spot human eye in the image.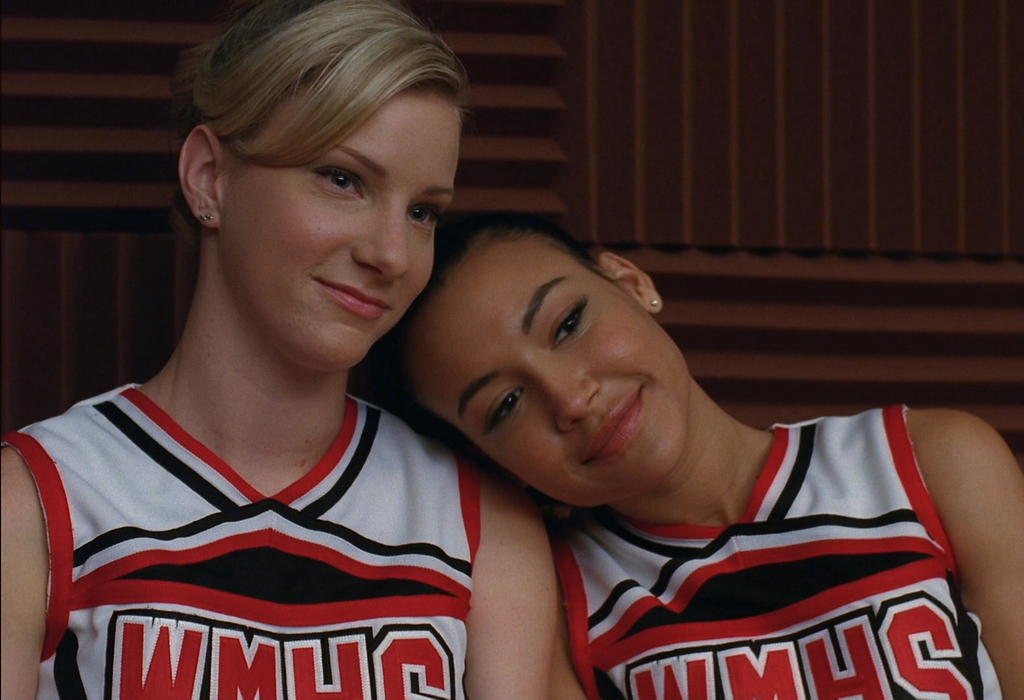
human eye found at select_region(479, 383, 529, 445).
